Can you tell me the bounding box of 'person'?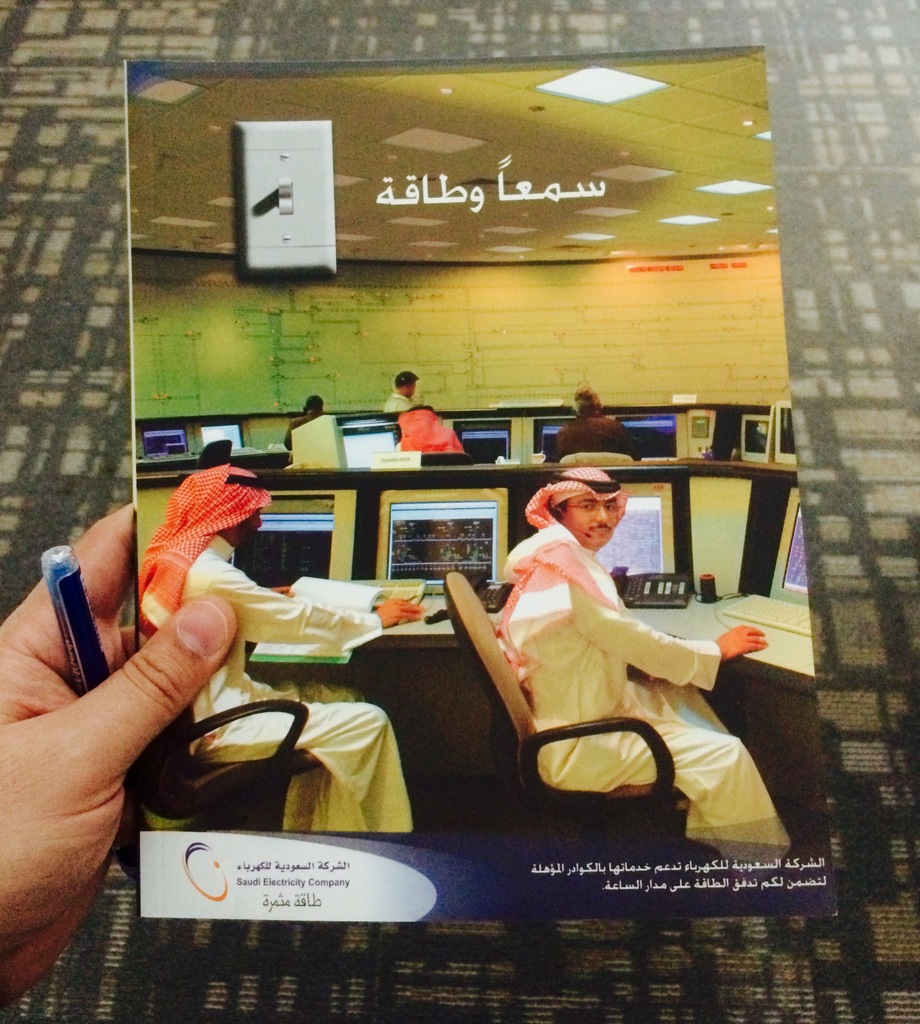
<region>280, 390, 326, 435</region>.
